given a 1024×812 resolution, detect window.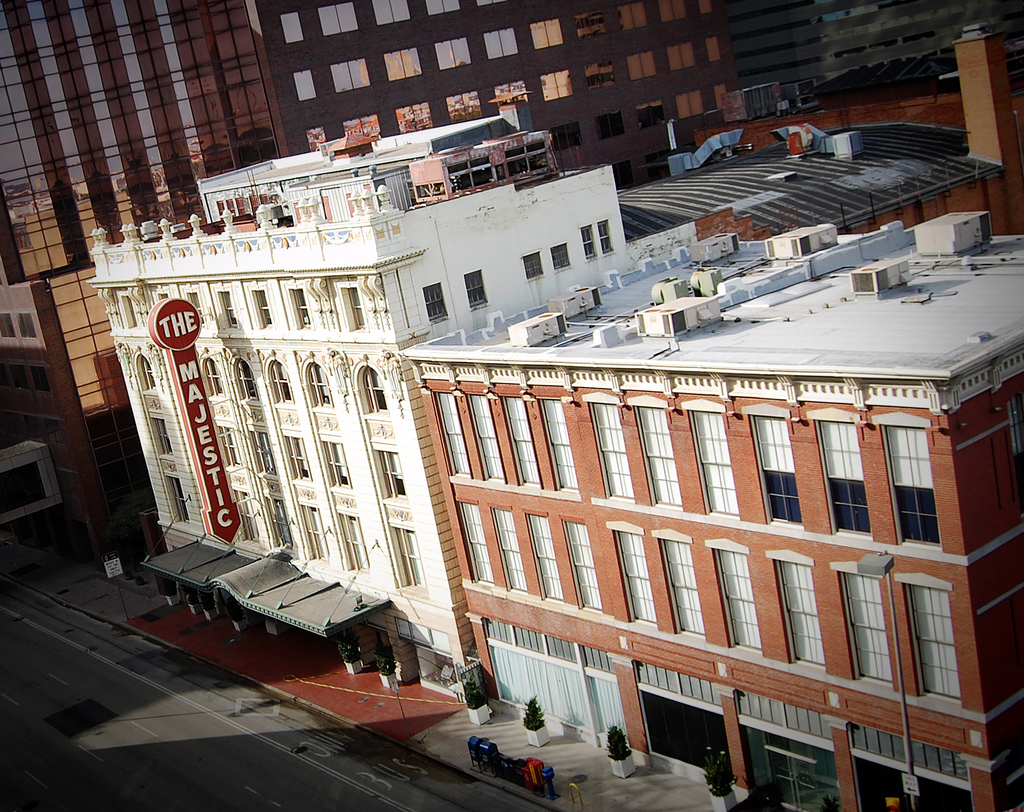
box(496, 77, 528, 99).
